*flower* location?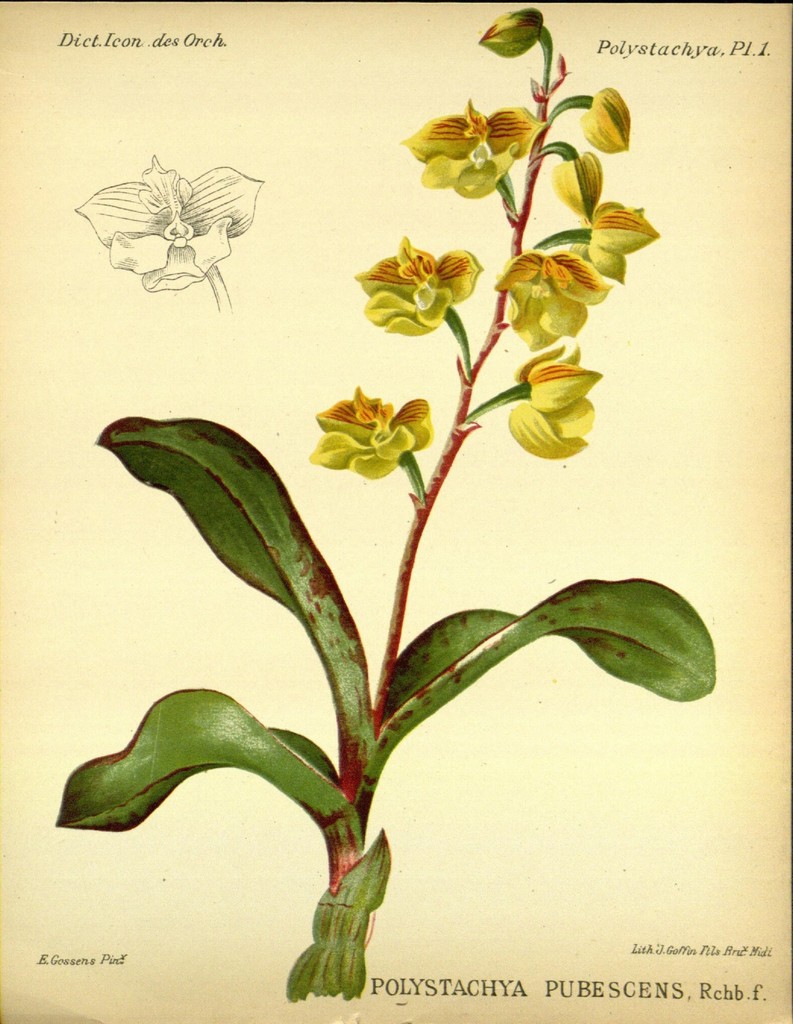
x1=510, y1=345, x2=596, y2=447
